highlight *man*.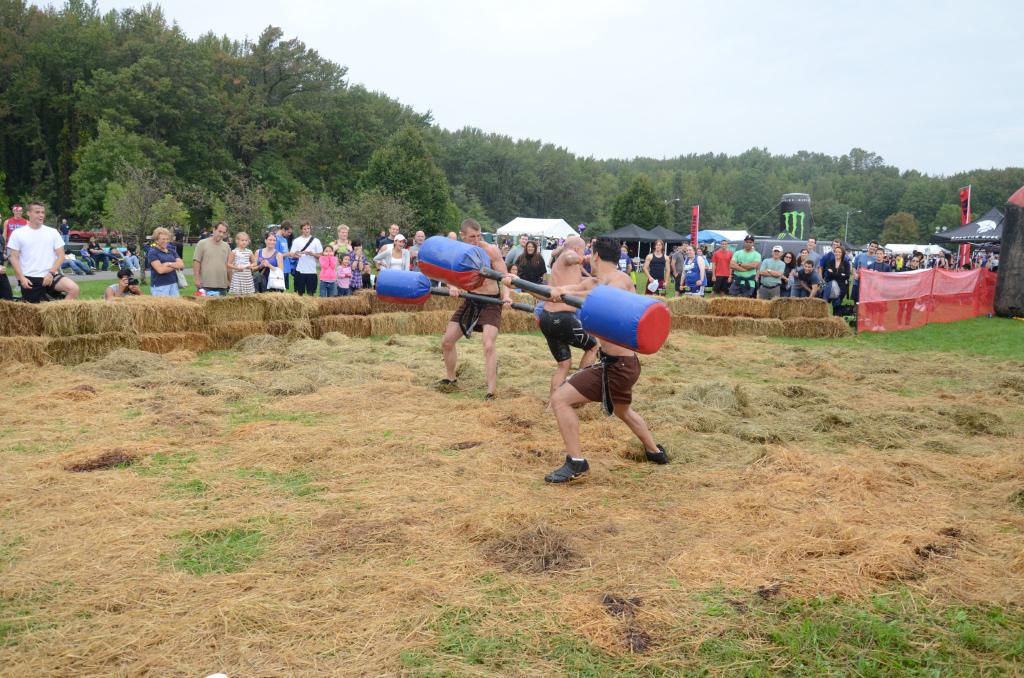
Highlighted region: [795,236,819,270].
